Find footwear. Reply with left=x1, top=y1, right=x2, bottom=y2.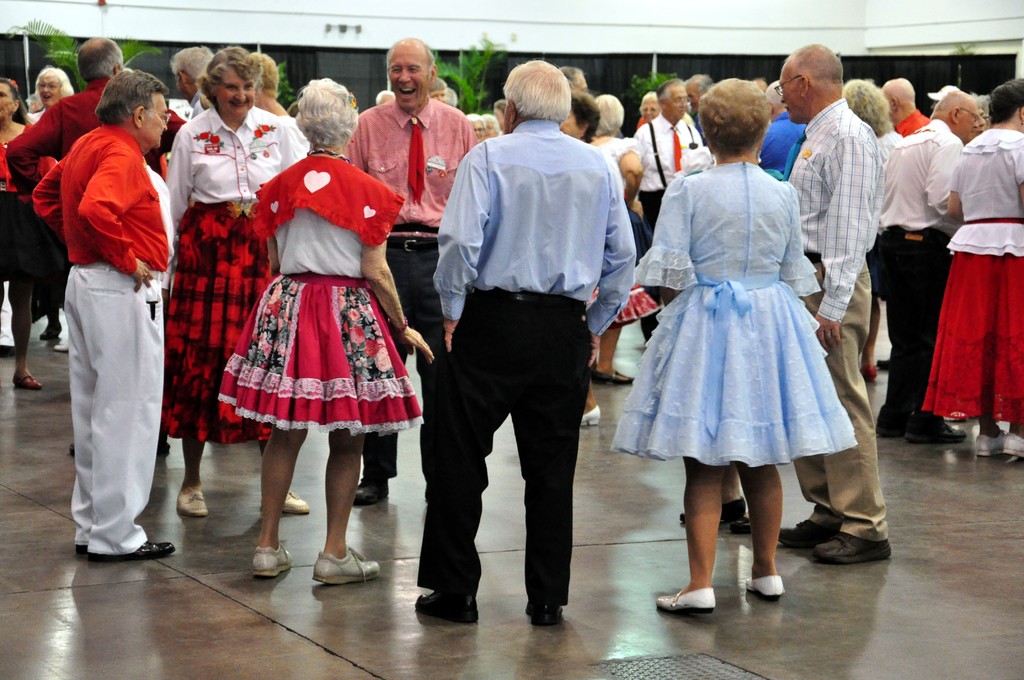
left=591, top=368, right=632, bottom=382.
